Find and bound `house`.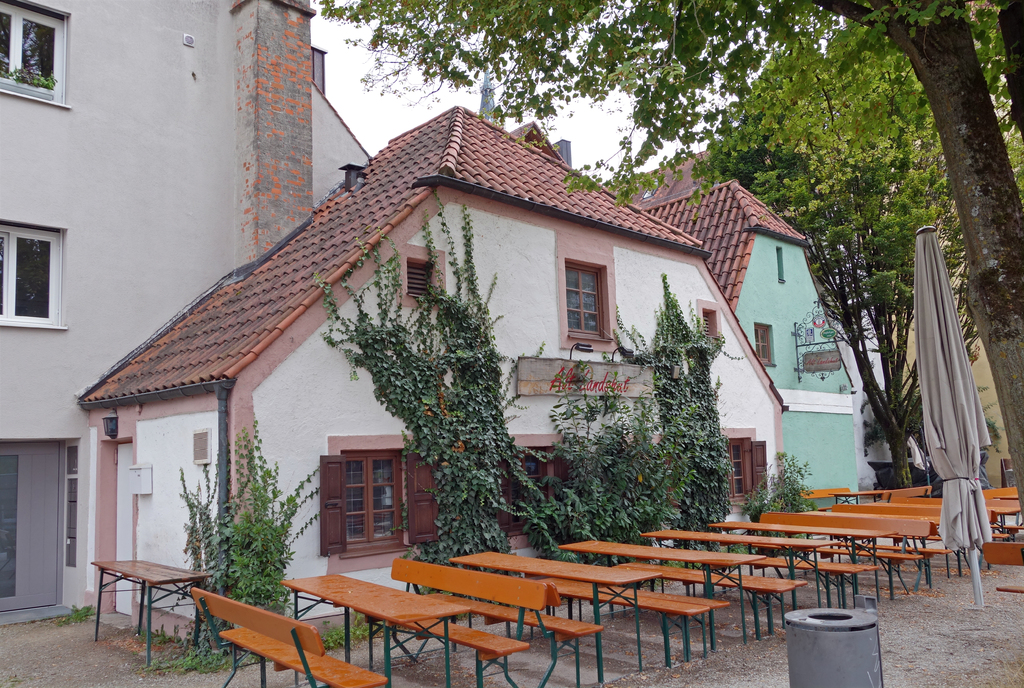
Bound: {"x1": 299, "y1": 46, "x2": 374, "y2": 207}.
